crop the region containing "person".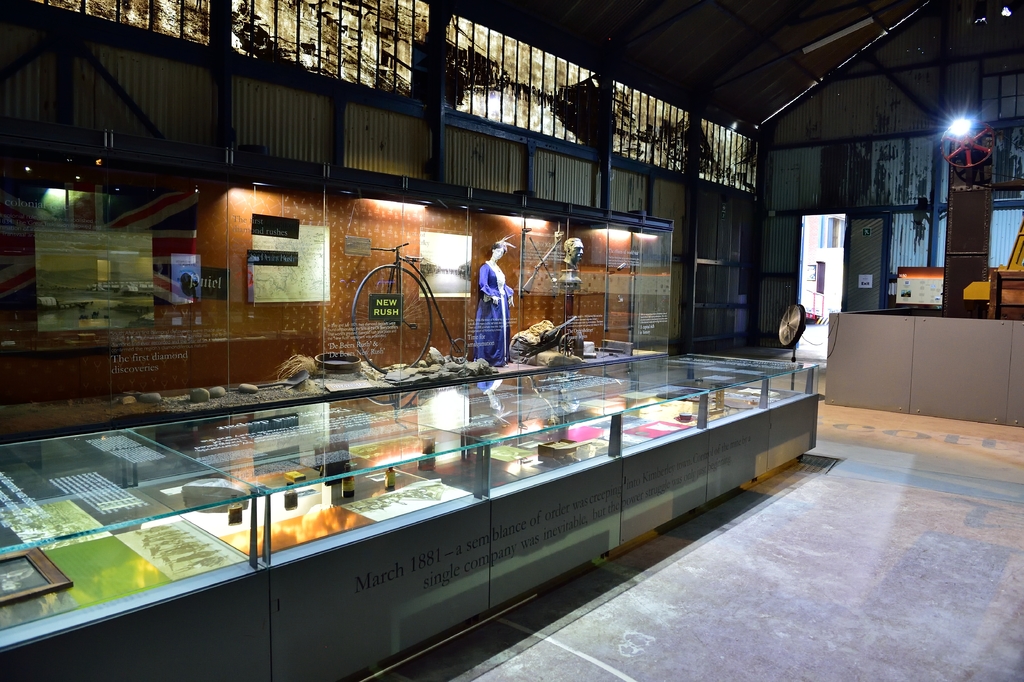
Crop region: 469,240,514,366.
